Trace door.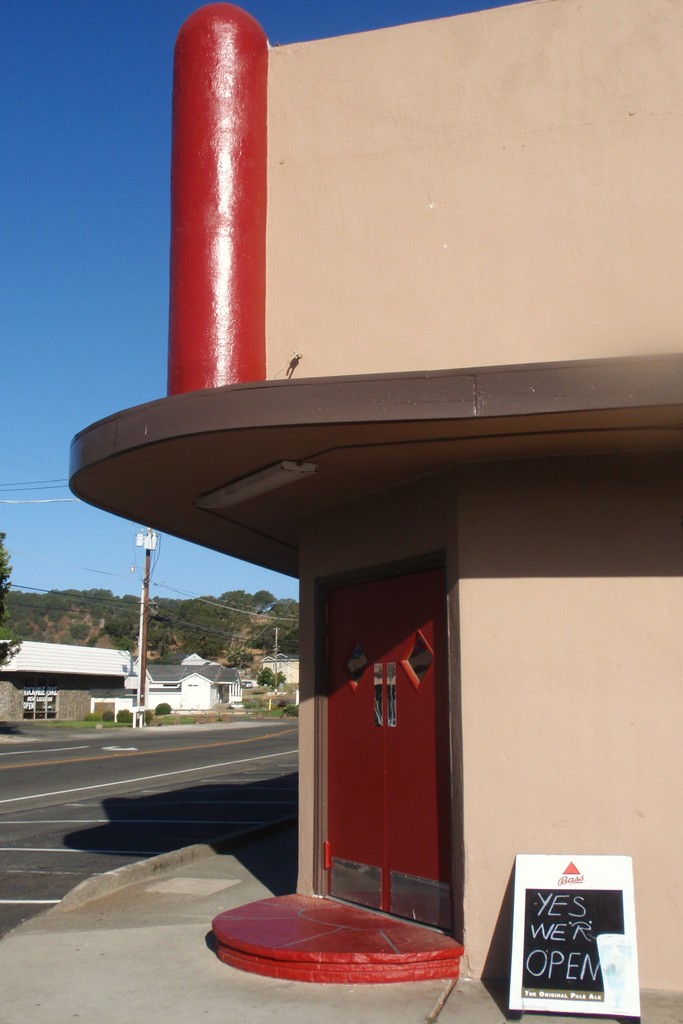
Traced to l=314, t=547, r=454, b=935.
